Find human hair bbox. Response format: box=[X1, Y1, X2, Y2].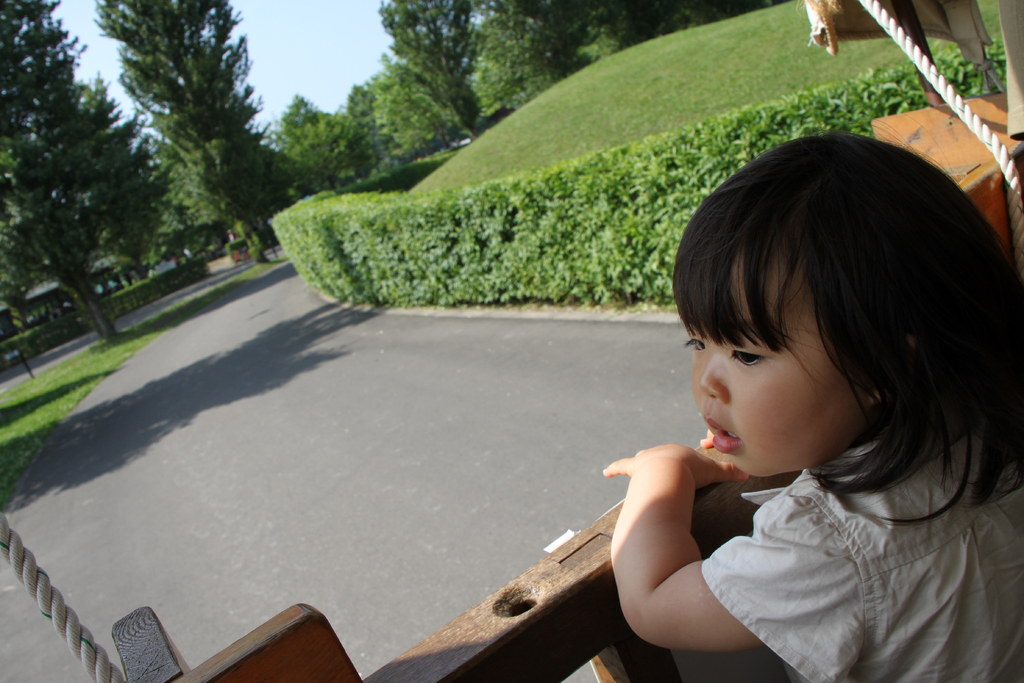
box=[674, 128, 1023, 527].
